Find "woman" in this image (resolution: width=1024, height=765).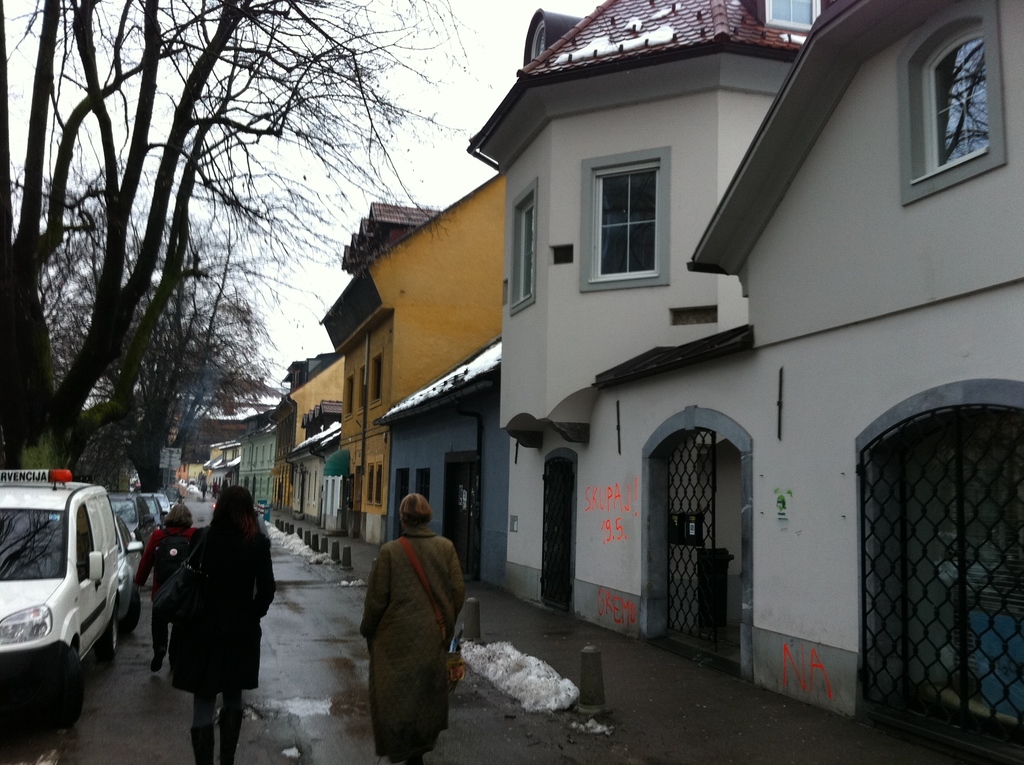
bbox=[129, 501, 200, 677].
